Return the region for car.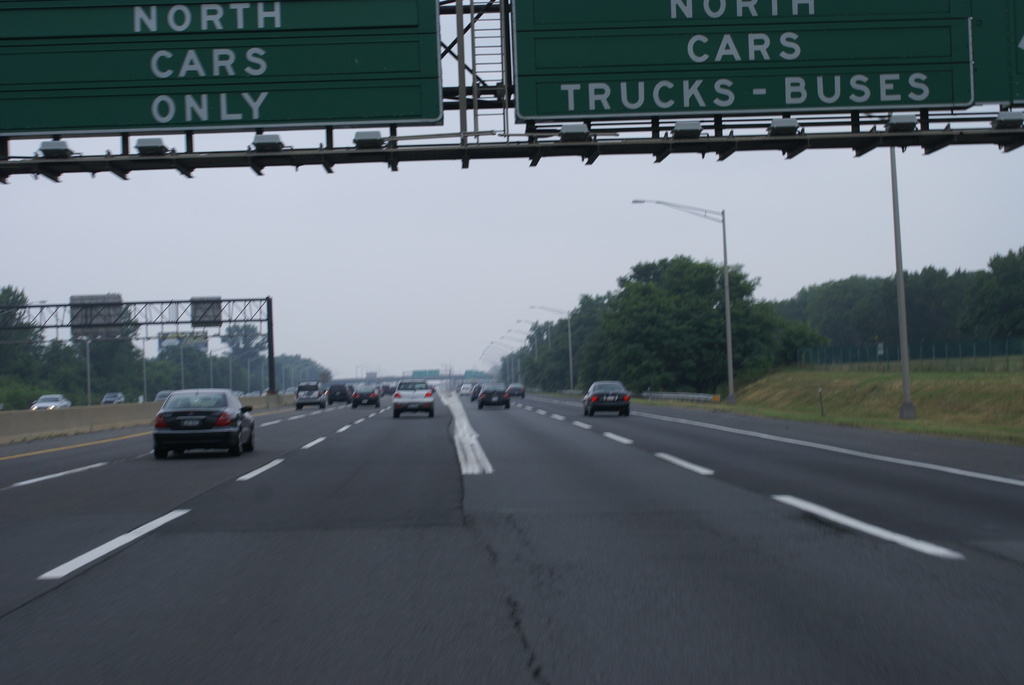
select_region(29, 395, 72, 411).
